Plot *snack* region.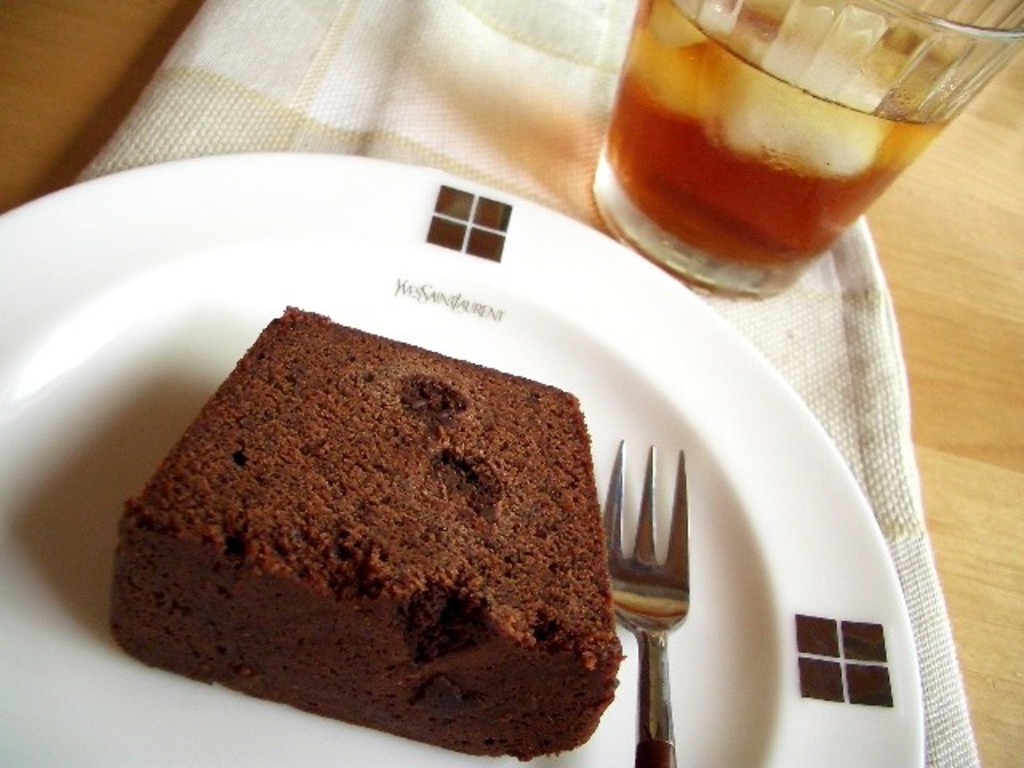
Plotted at x1=123, y1=341, x2=606, y2=723.
